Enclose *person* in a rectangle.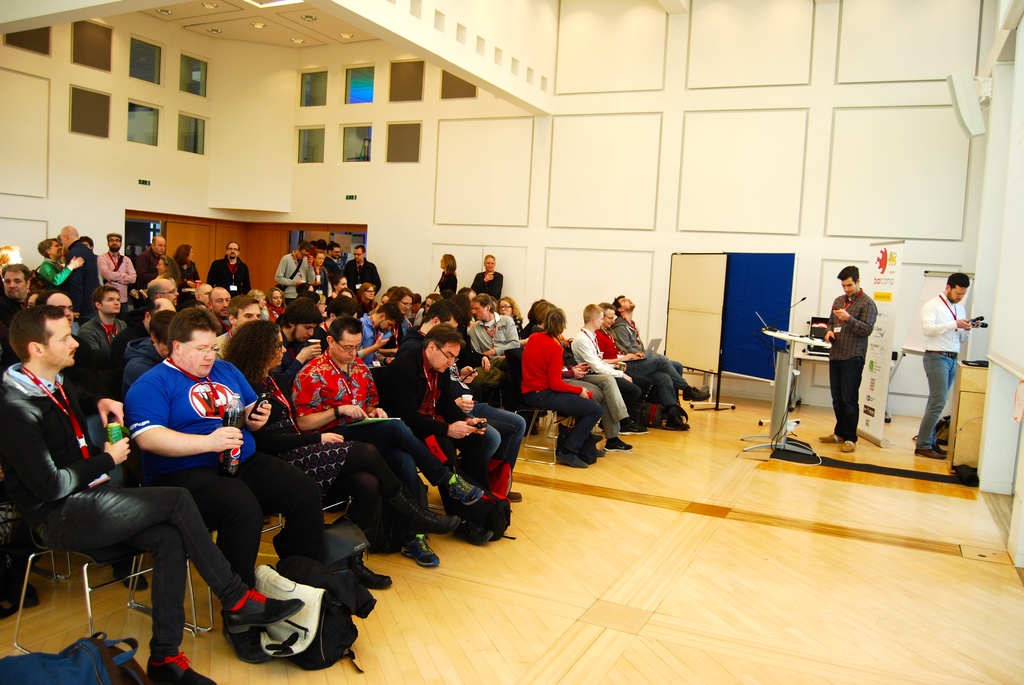
[78, 290, 138, 403].
